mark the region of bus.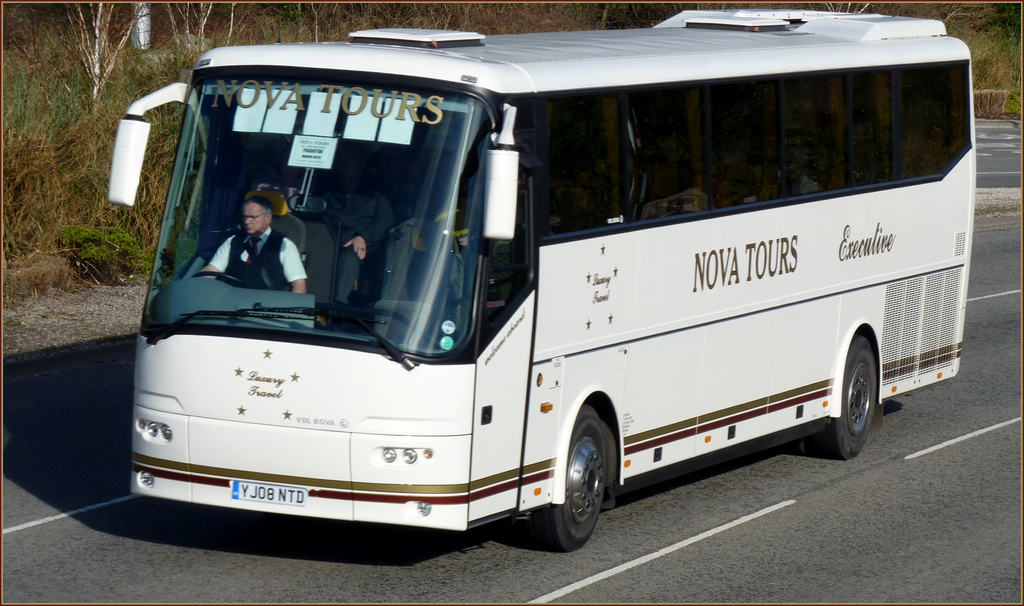
Region: <region>105, 10, 980, 558</region>.
